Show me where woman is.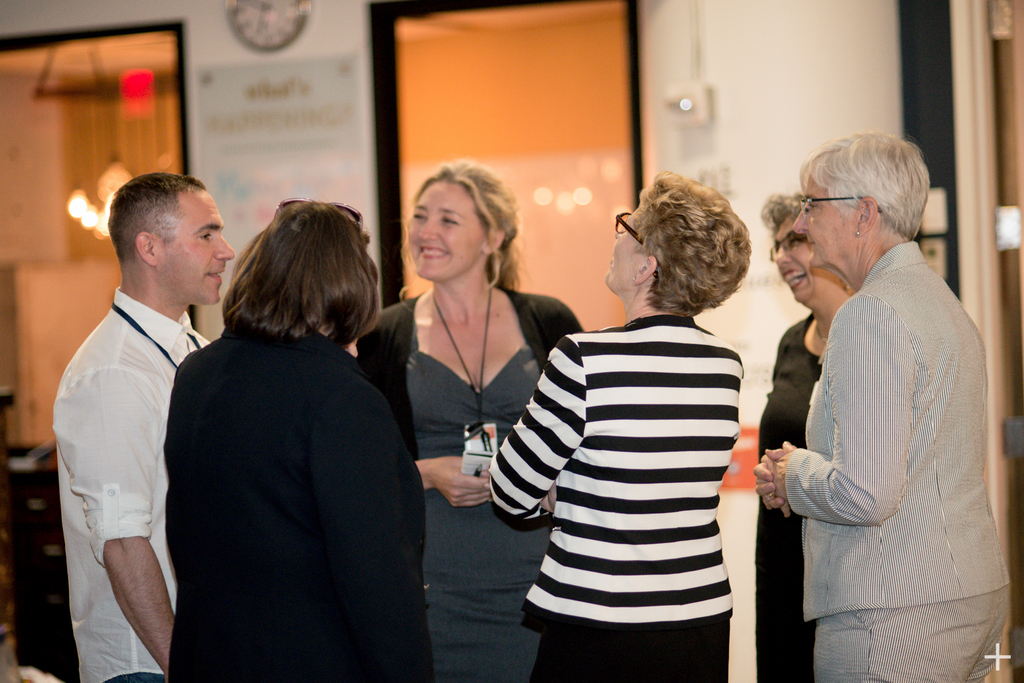
woman is at box=[159, 182, 413, 680].
